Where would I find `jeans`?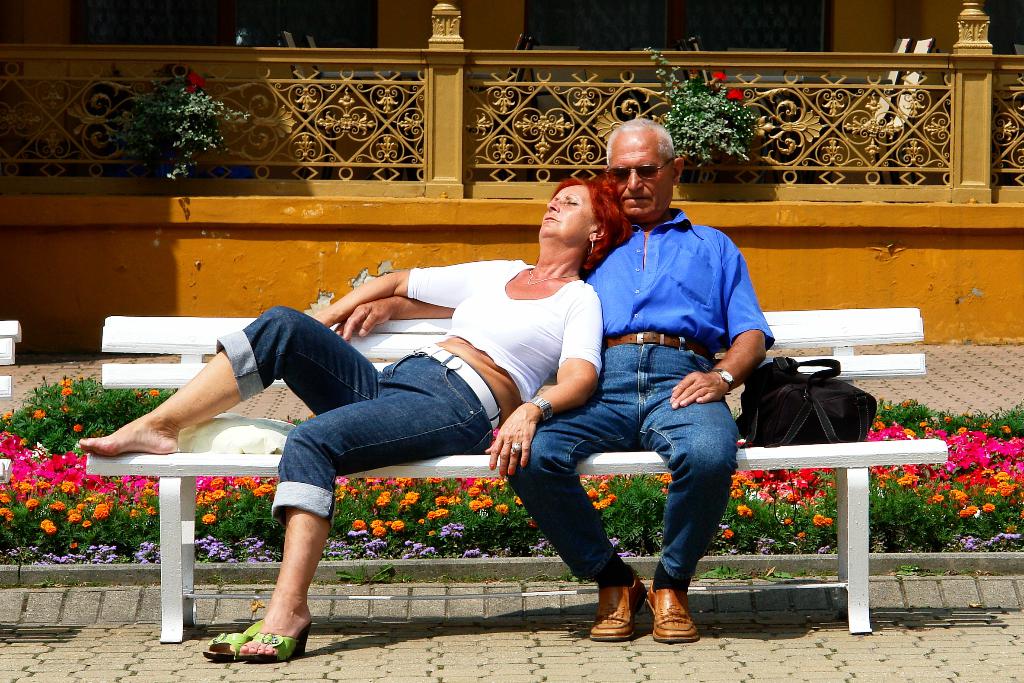
At box(215, 304, 499, 538).
